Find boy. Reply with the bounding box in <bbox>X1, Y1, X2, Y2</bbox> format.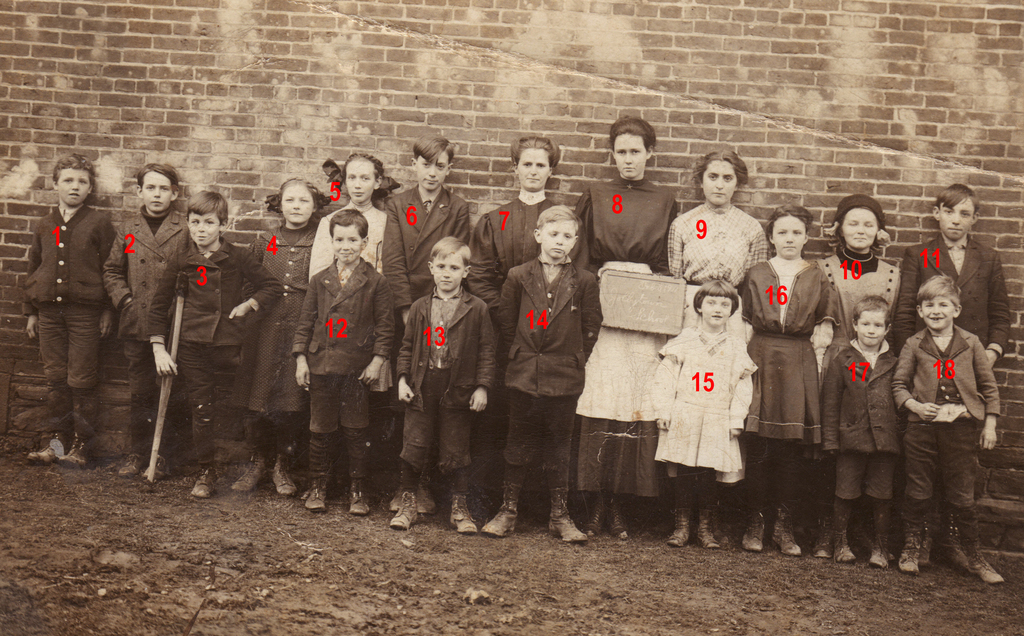
<bbox>102, 161, 196, 478</bbox>.
